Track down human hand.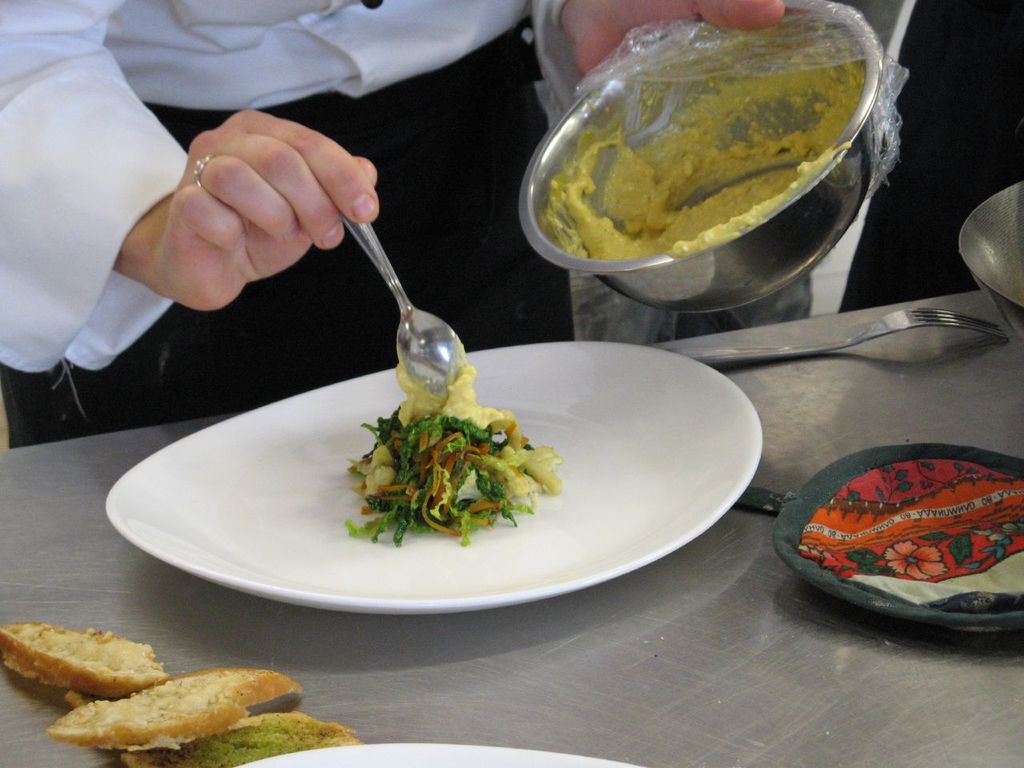
Tracked to 145 106 378 314.
